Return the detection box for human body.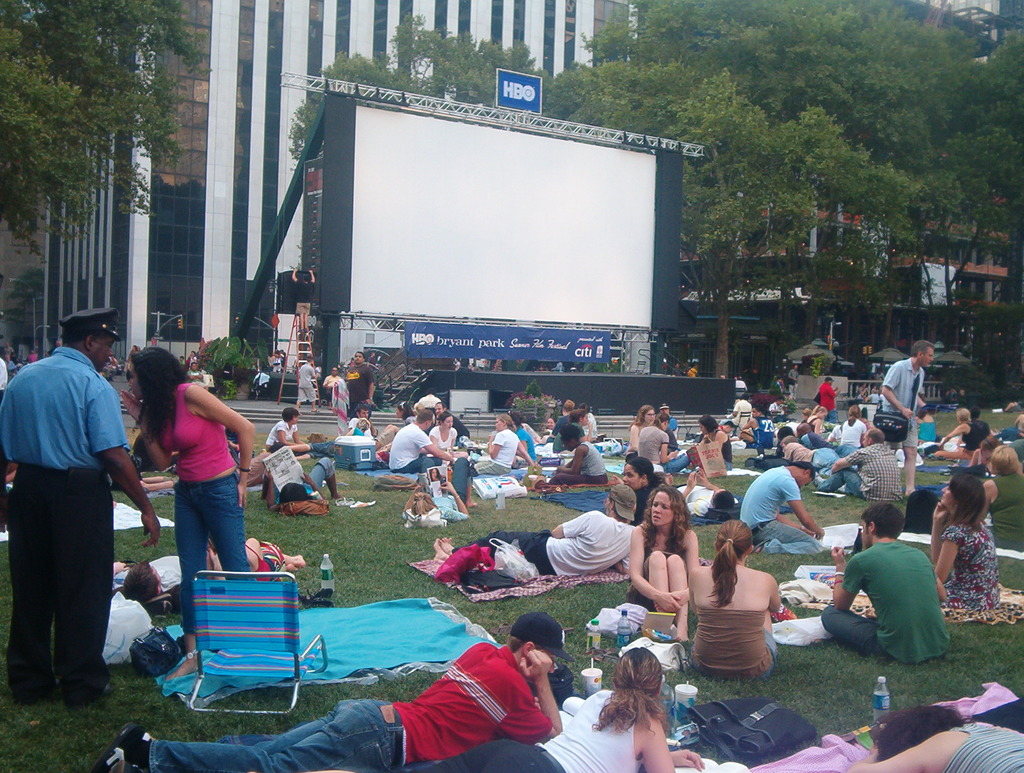
rect(631, 525, 696, 628).
